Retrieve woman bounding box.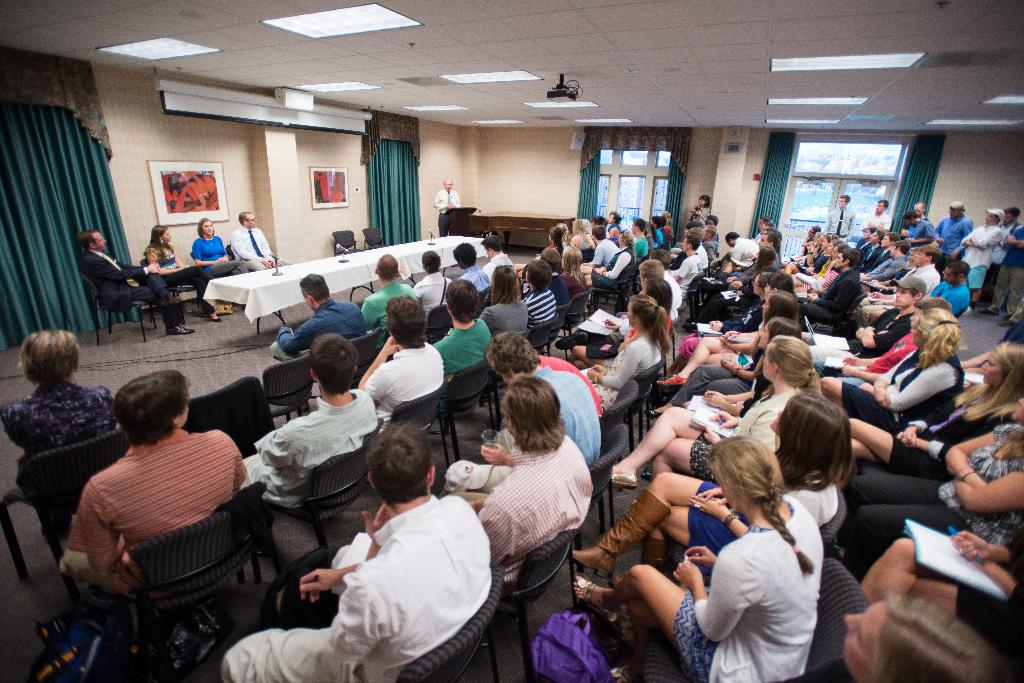
Bounding box: (569,281,673,365).
